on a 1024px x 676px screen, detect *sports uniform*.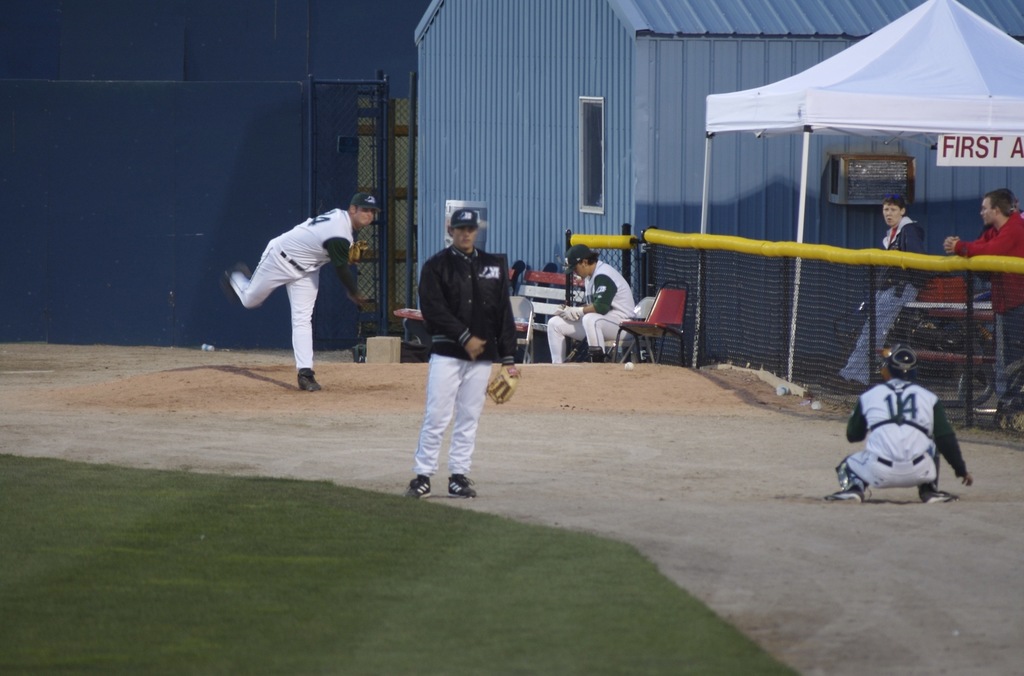
pyautogui.locateOnScreen(412, 210, 522, 513).
